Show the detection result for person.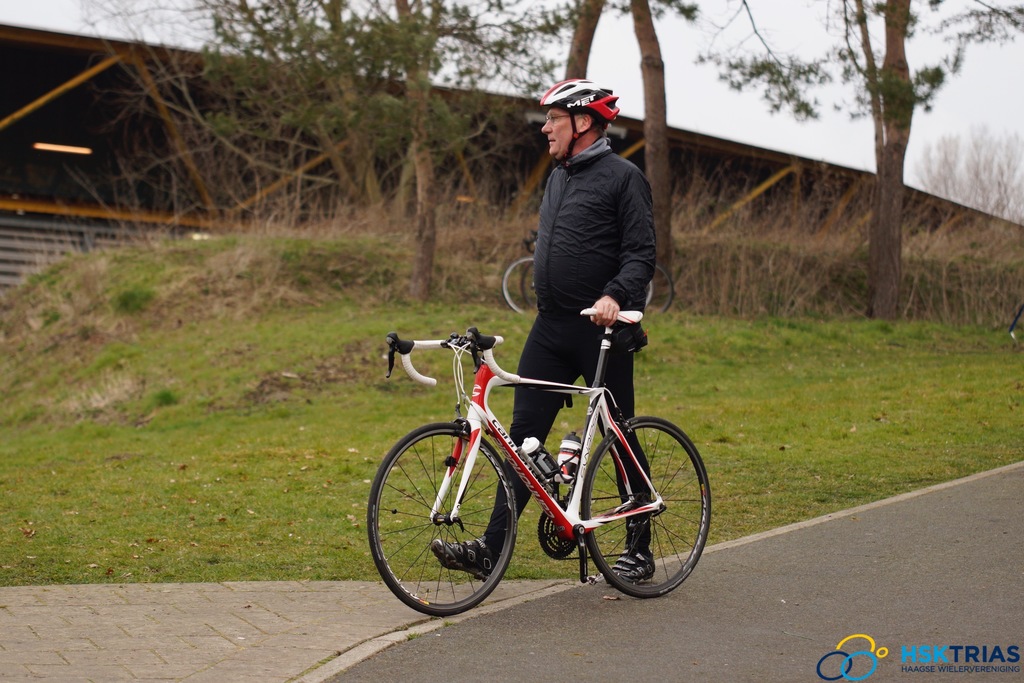
423, 157, 680, 570.
